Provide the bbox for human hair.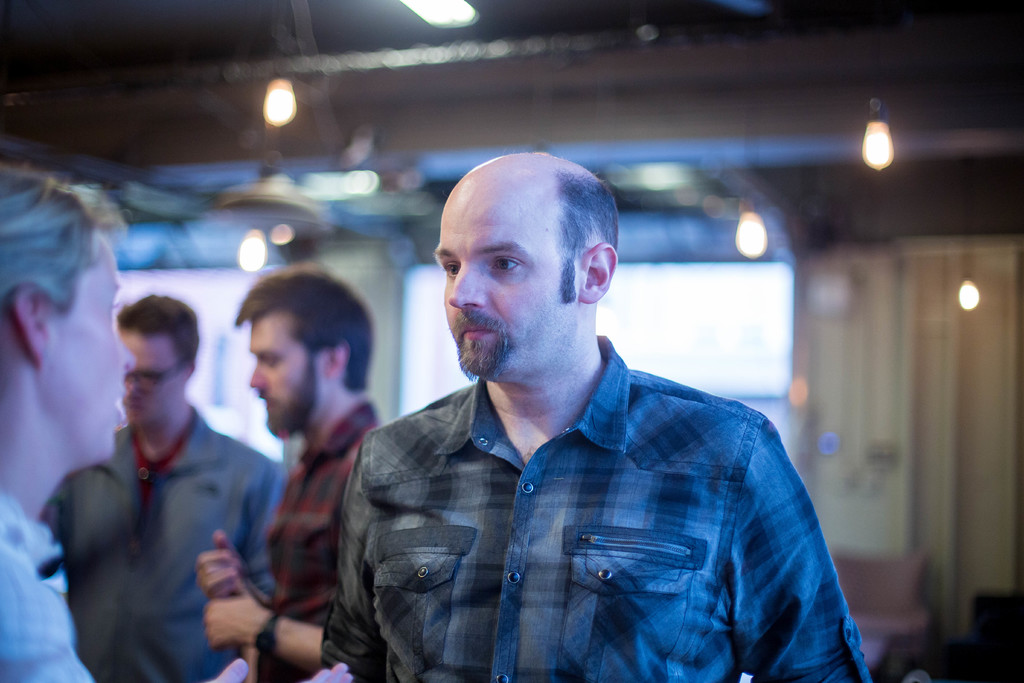
[left=232, top=261, right=374, bottom=394].
